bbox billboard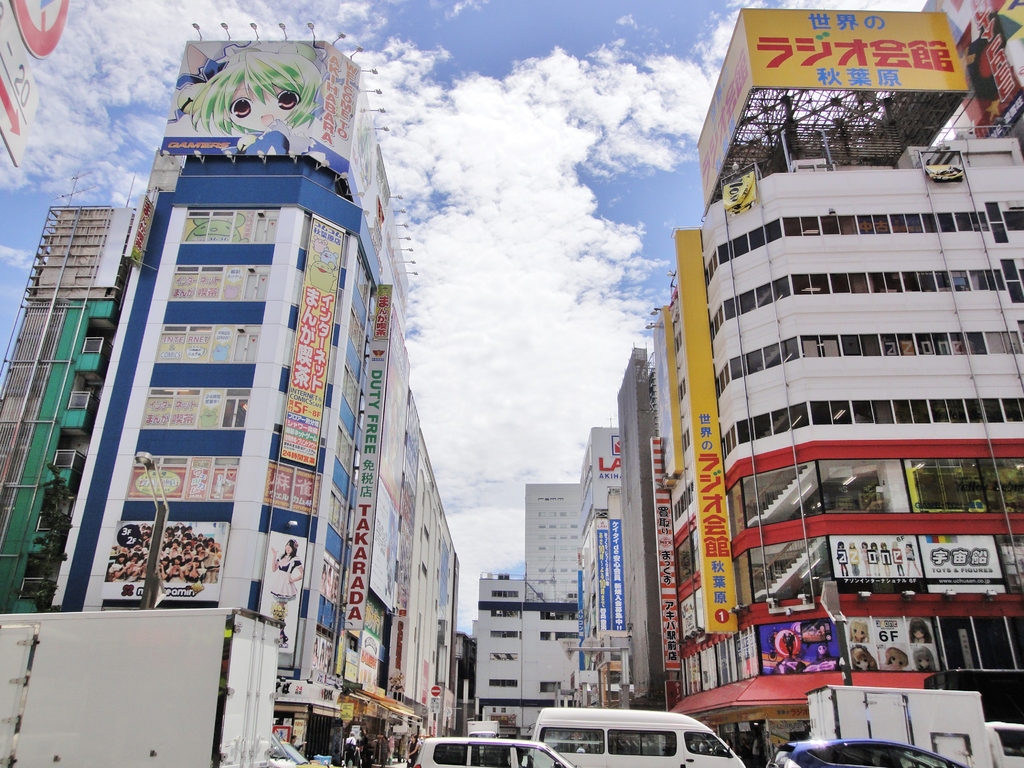
[x1=231, y1=214, x2=342, y2=630]
